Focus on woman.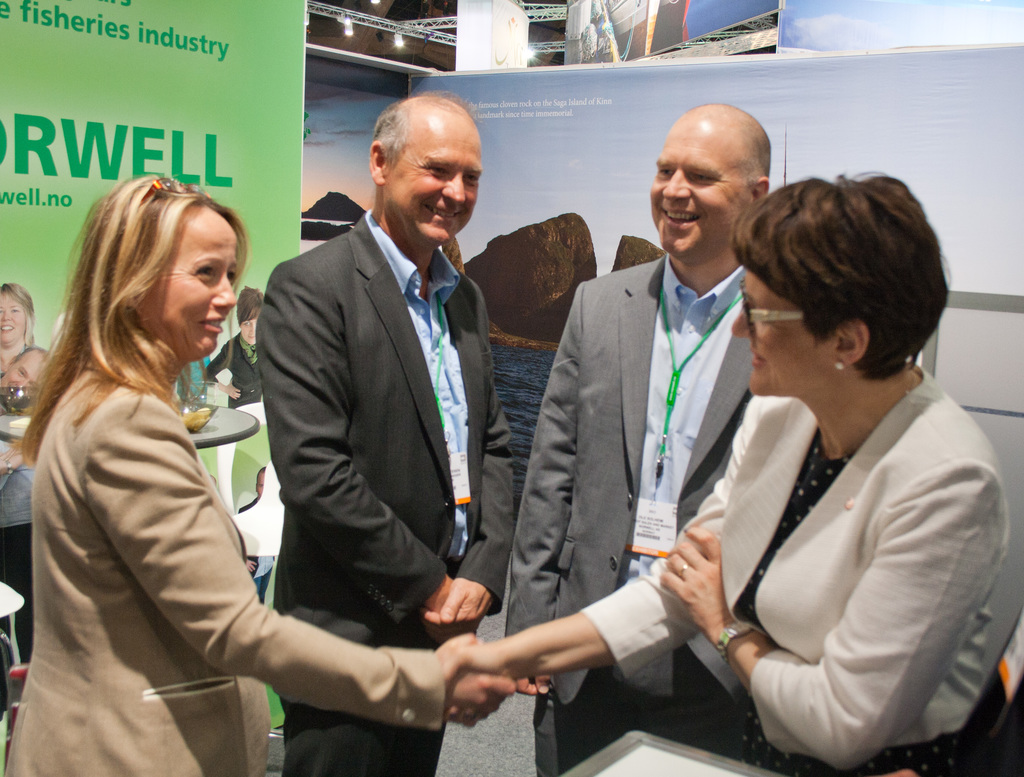
Focused at 0 280 50 394.
